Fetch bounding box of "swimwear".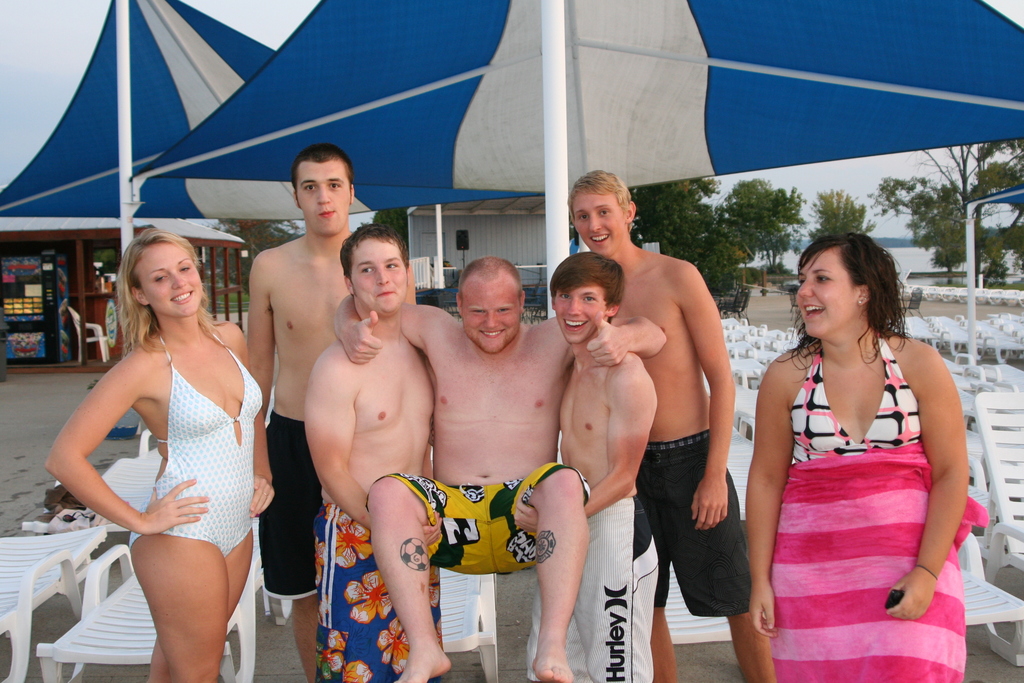
Bbox: l=635, t=429, r=753, b=617.
